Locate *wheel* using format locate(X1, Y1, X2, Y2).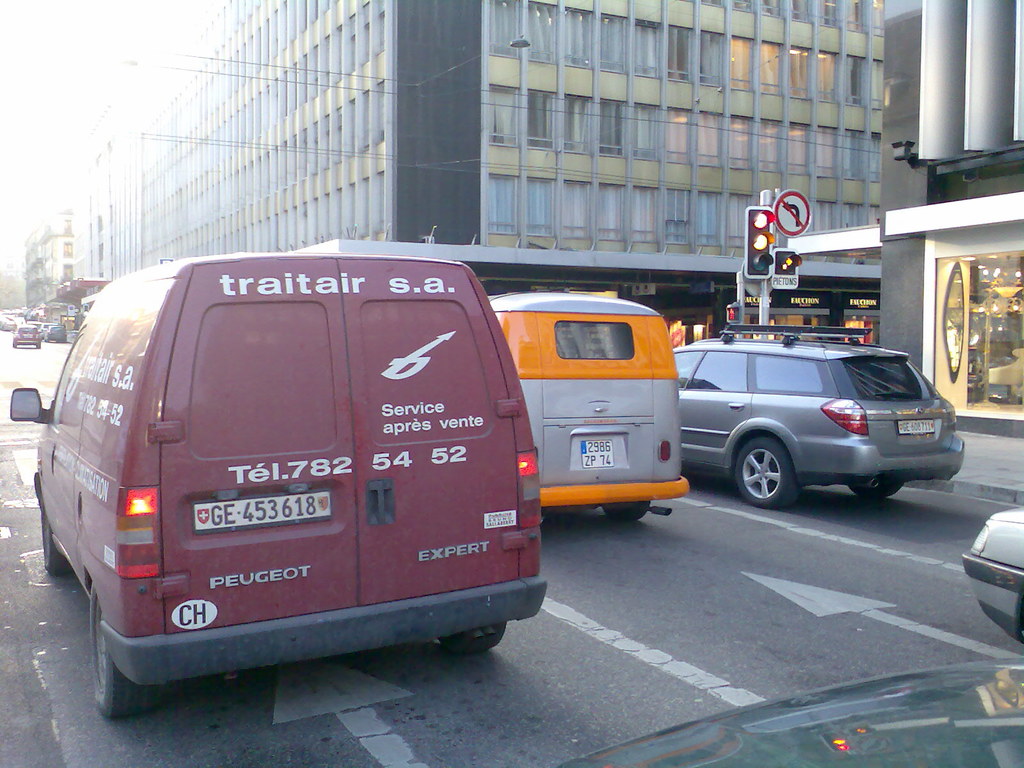
locate(445, 621, 508, 655).
